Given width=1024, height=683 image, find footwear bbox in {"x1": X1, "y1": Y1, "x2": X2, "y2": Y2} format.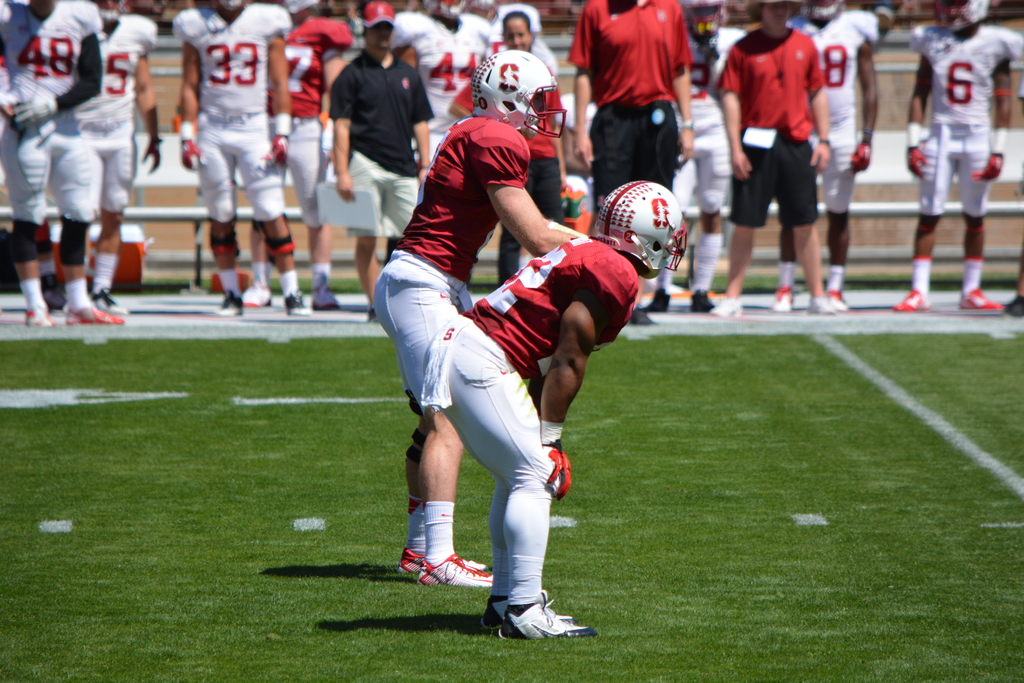
{"x1": 637, "y1": 292, "x2": 677, "y2": 318}.
